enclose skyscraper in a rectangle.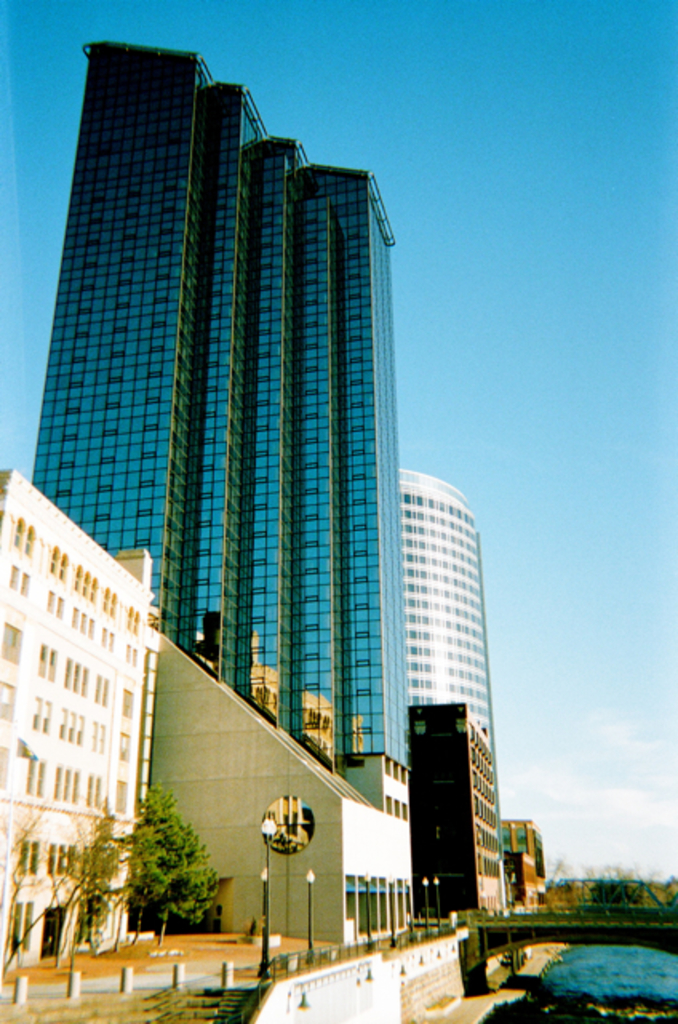
32 30 513 926.
